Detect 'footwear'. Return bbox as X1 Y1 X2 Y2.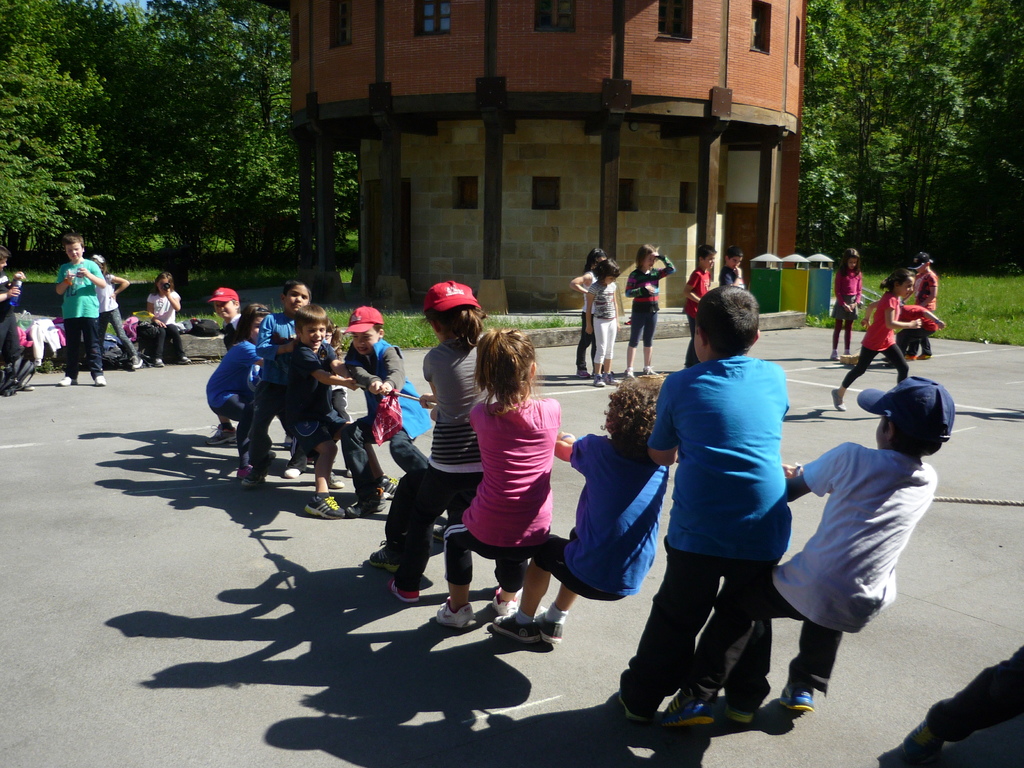
209 425 238 445.
